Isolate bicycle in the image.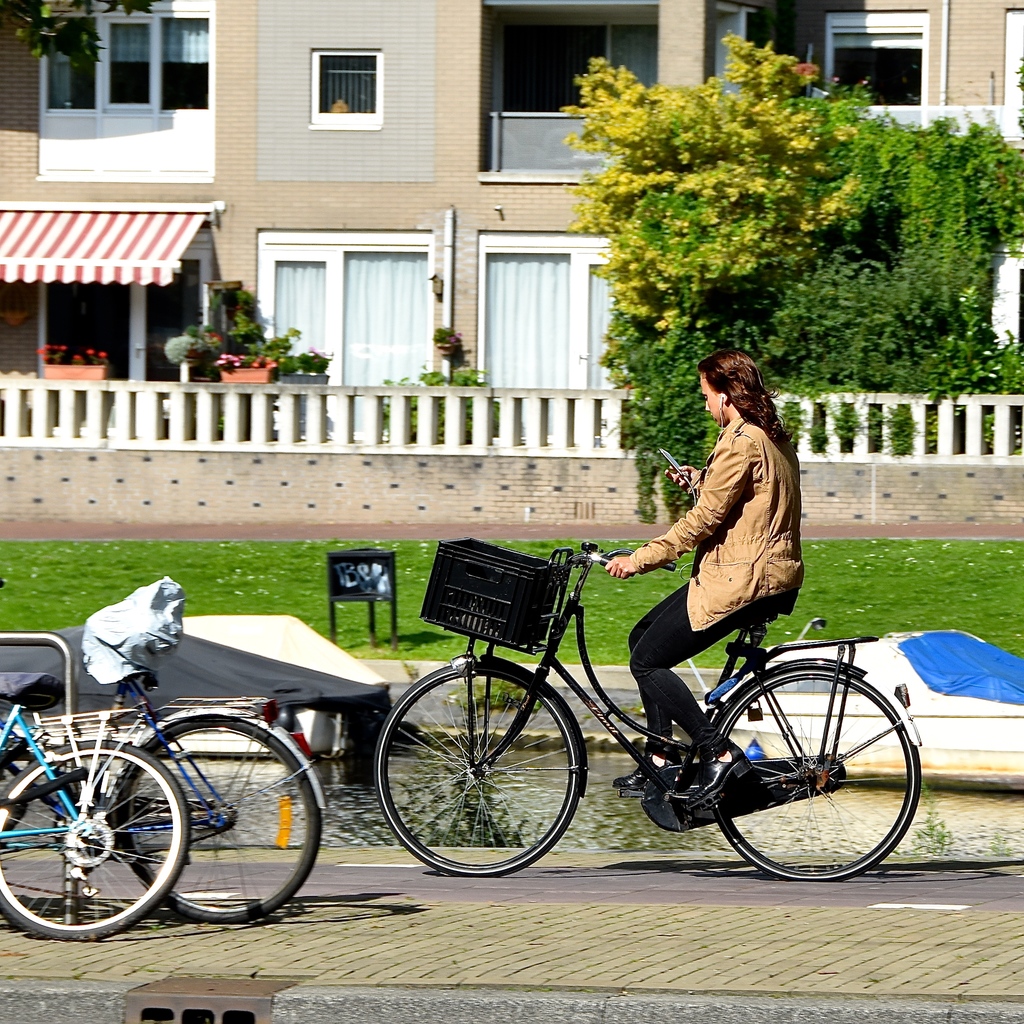
Isolated region: box(0, 573, 335, 929).
